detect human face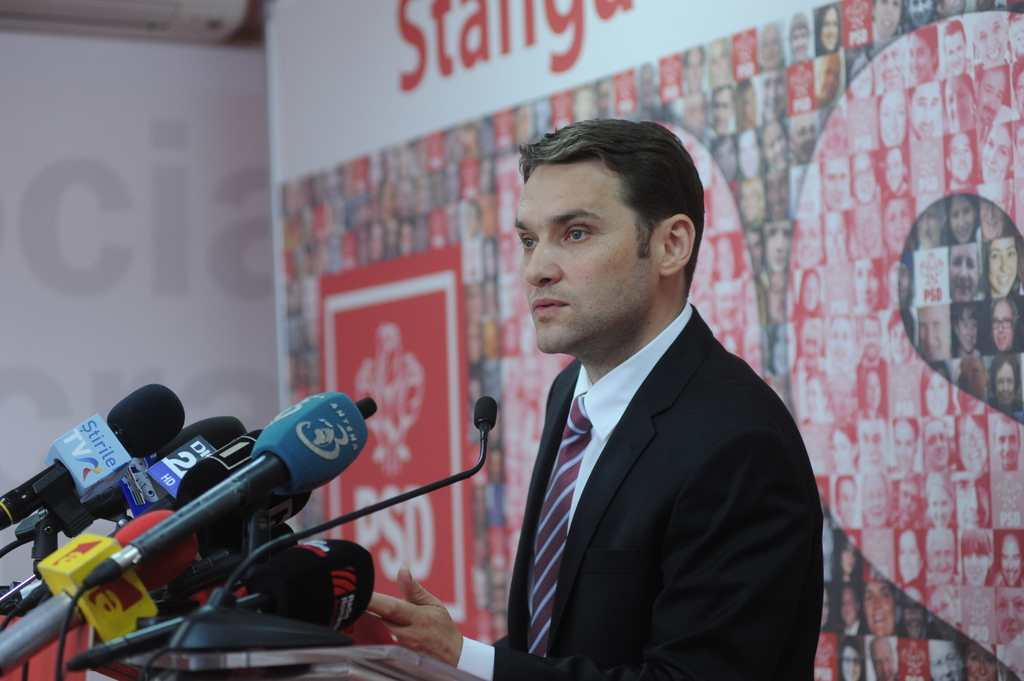
rect(803, 380, 827, 418)
